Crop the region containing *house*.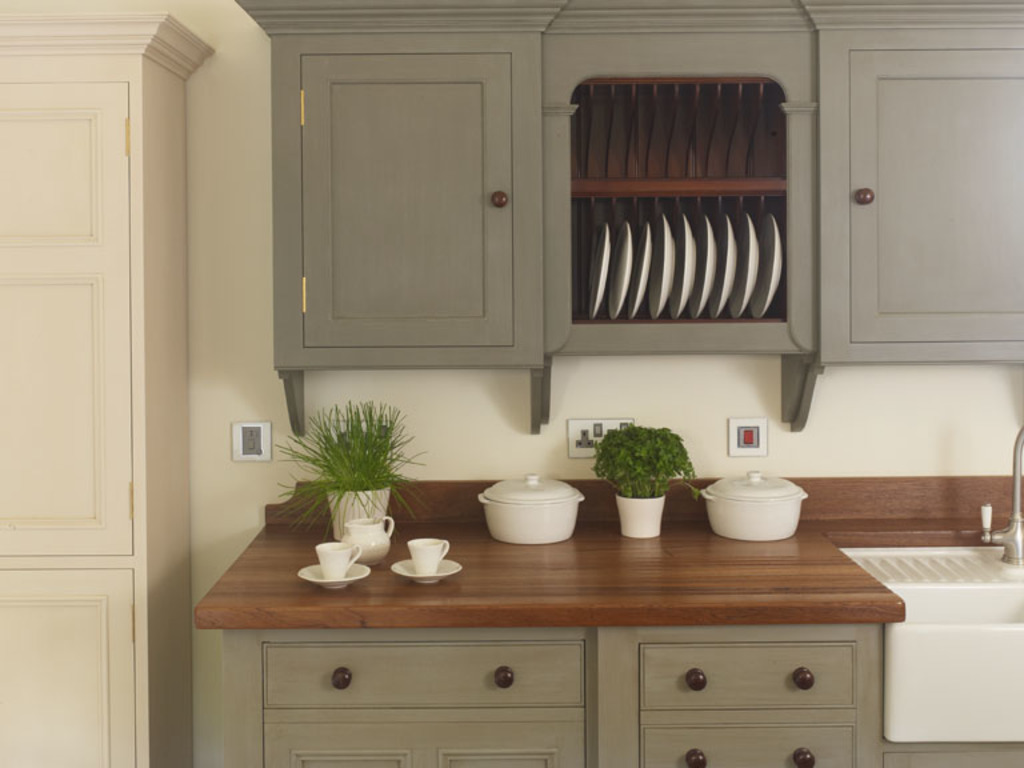
Crop region: <bbox>0, 0, 1023, 767</bbox>.
